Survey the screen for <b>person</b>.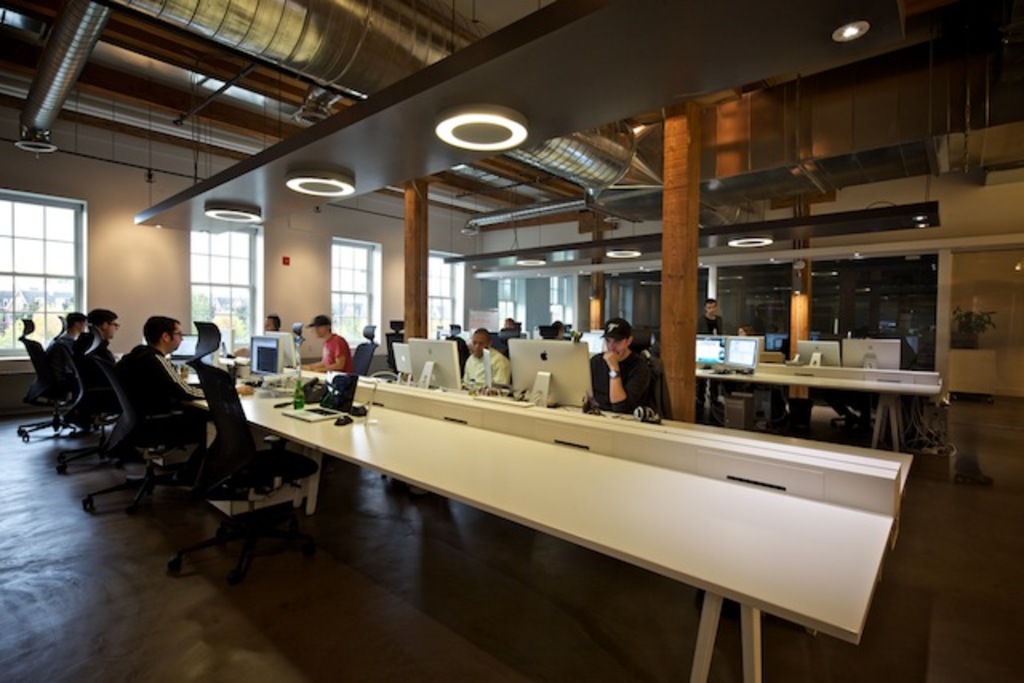
Survey found: 93:307:117:352.
